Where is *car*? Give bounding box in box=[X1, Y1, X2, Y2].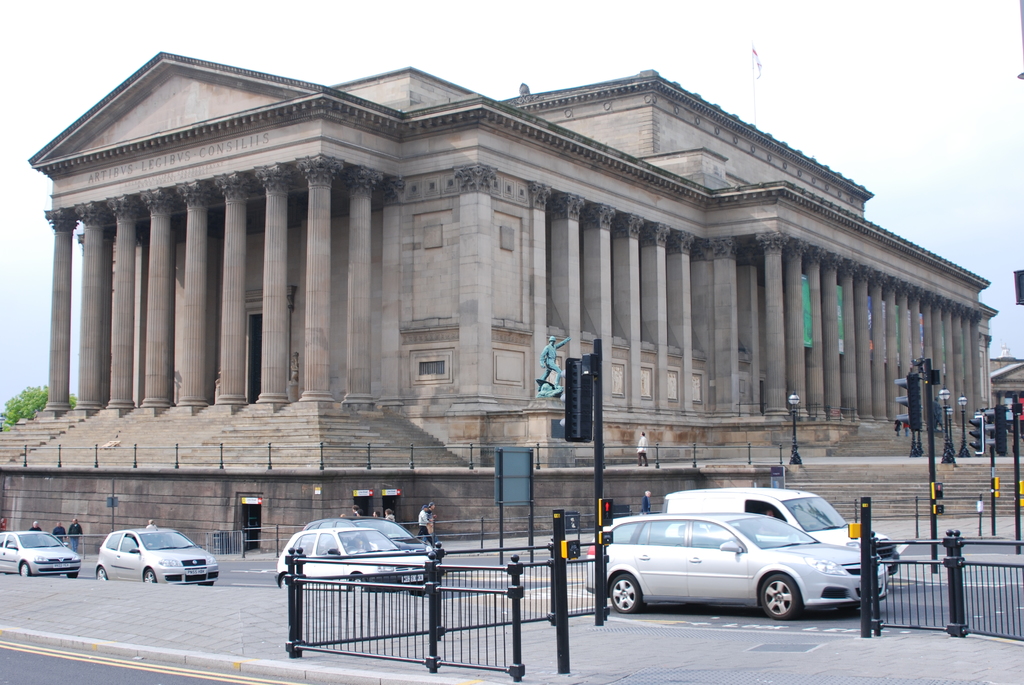
box=[102, 530, 224, 582].
